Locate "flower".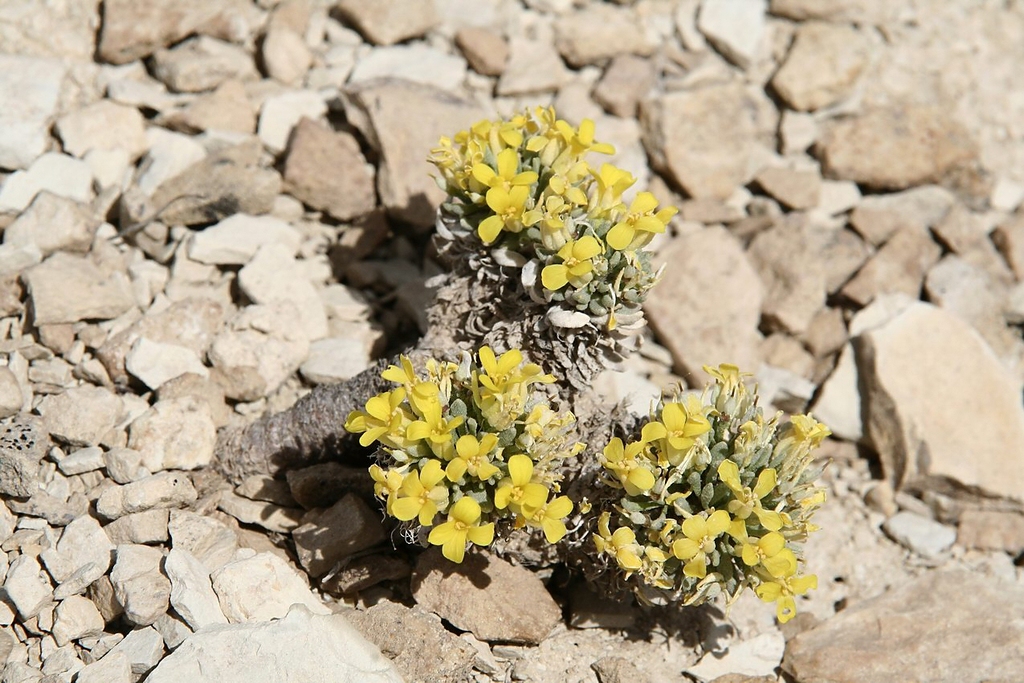
Bounding box: (390,460,443,526).
